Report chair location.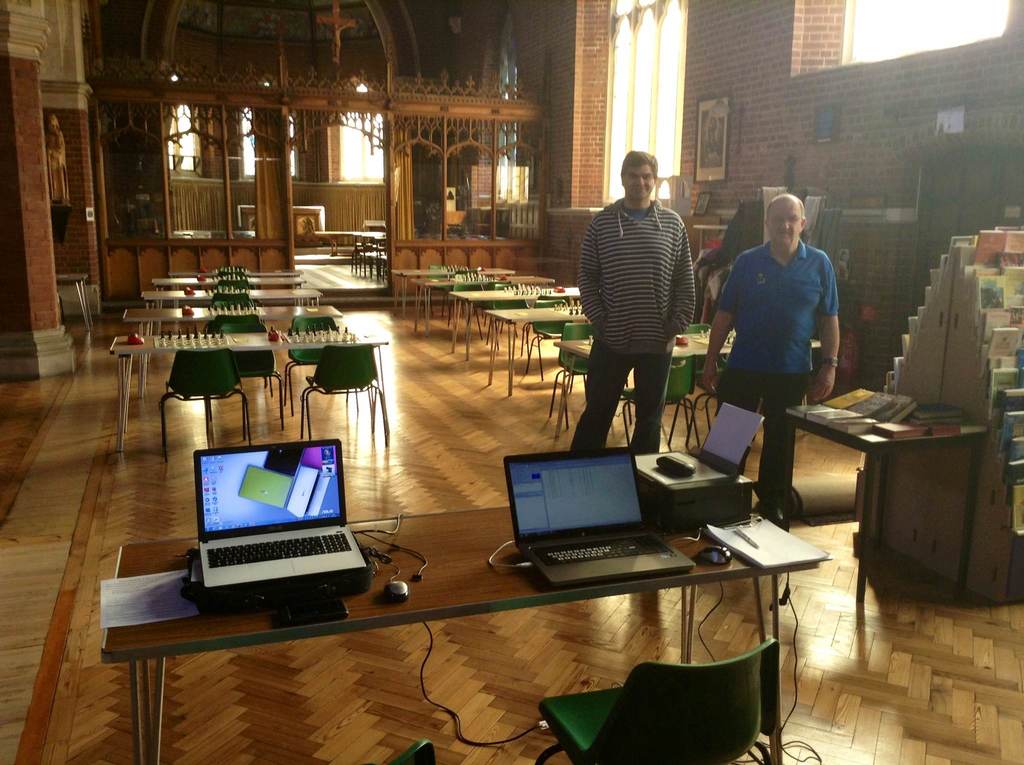
Report: bbox=[216, 278, 249, 287].
